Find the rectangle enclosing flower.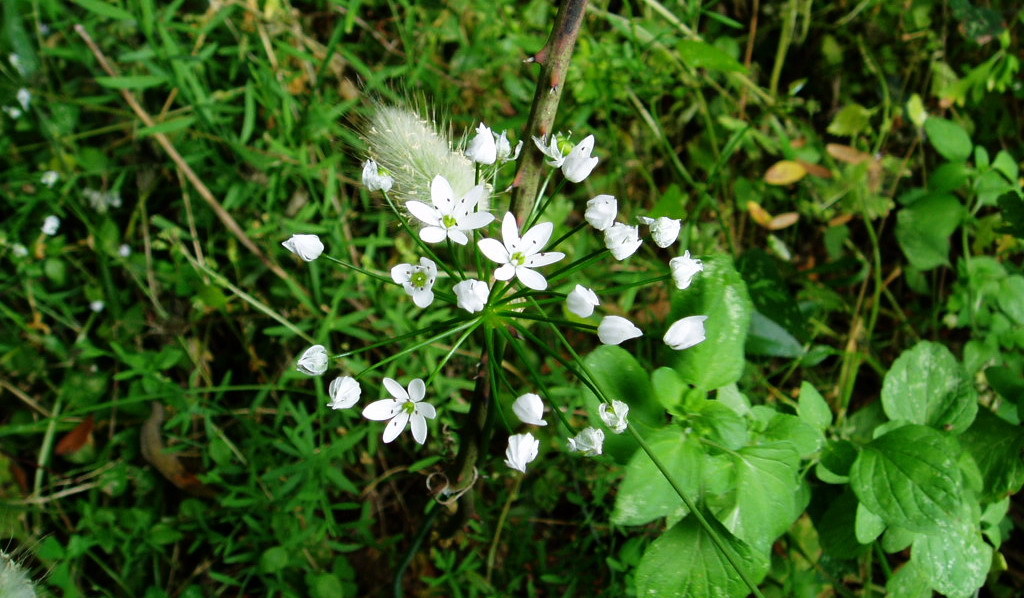
[left=643, top=219, right=680, bottom=248].
